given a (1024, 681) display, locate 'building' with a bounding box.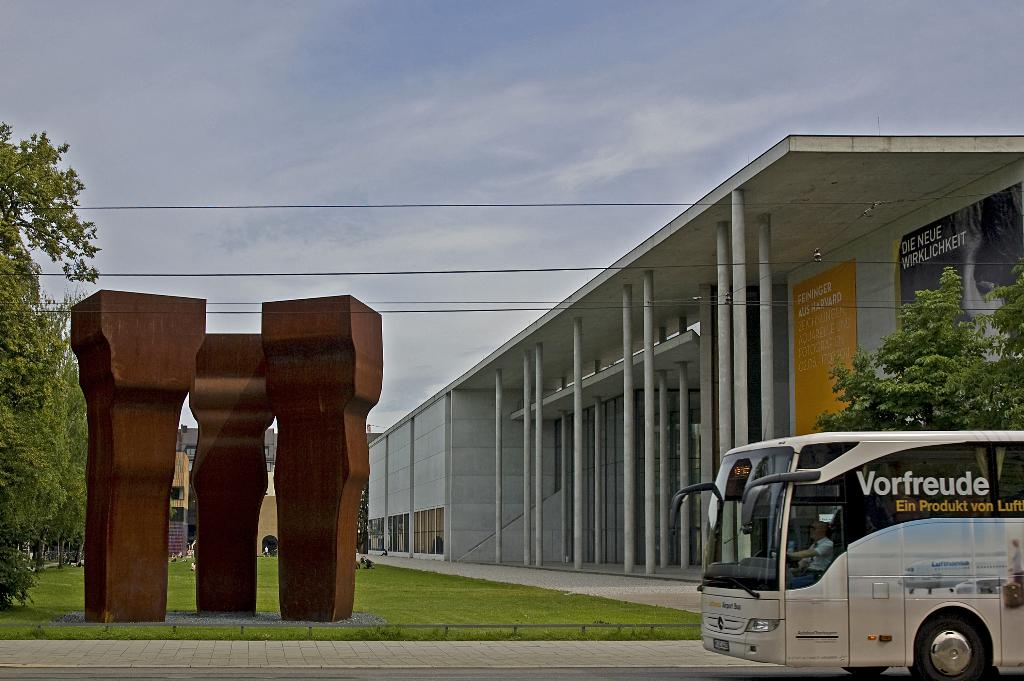
Located: bbox(175, 423, 280, 545).
